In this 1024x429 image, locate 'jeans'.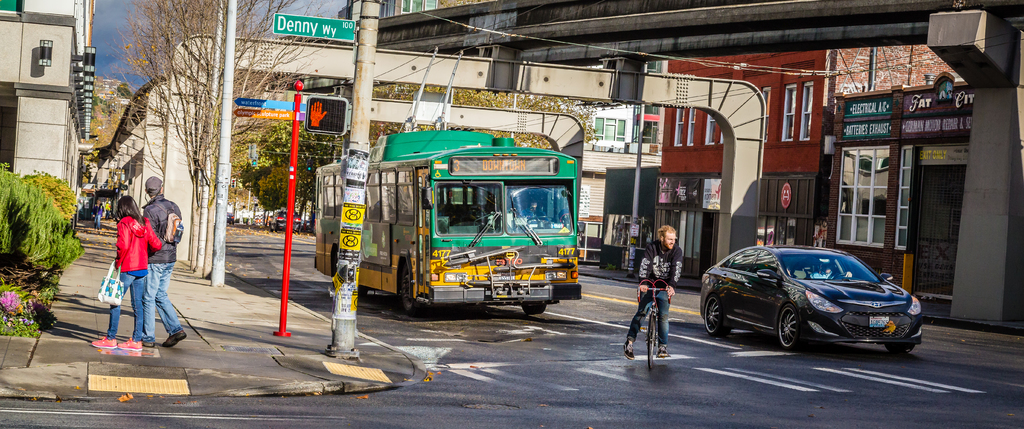
Bounding box: 97:267:156:341.
